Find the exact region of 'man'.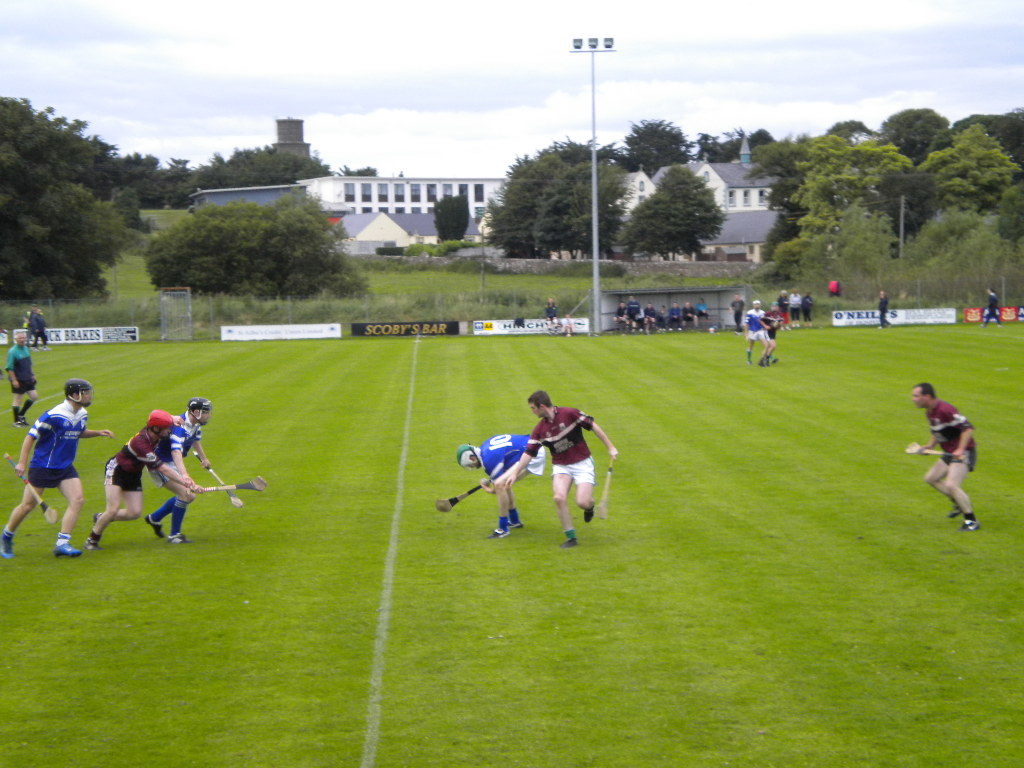
Exact region: BBox(9, 373, 98, 554).
